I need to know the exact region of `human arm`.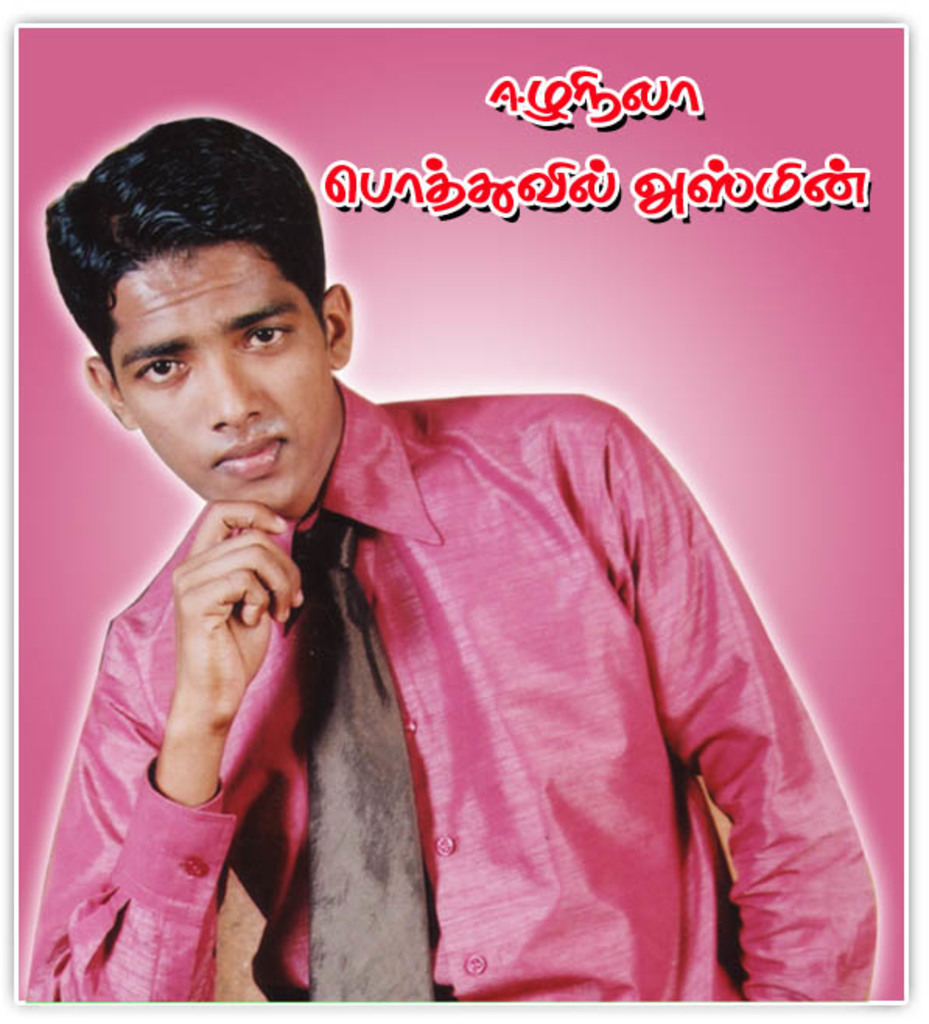
Region: [590, 395, 864, 1019].
